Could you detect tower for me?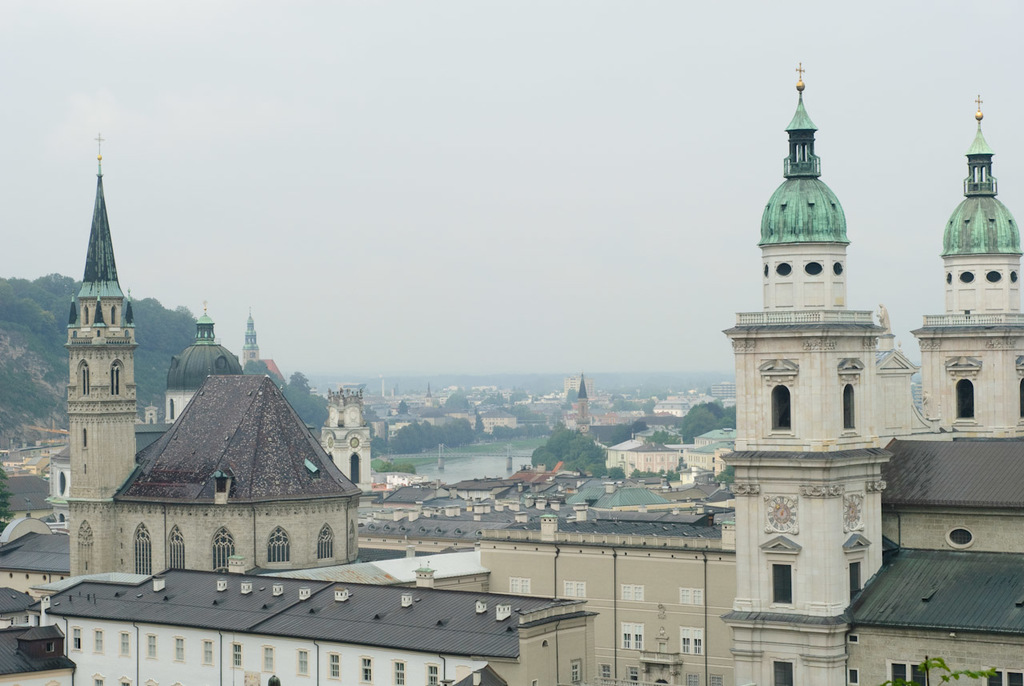
Detection result: box=[312, 375, 375, 494].
